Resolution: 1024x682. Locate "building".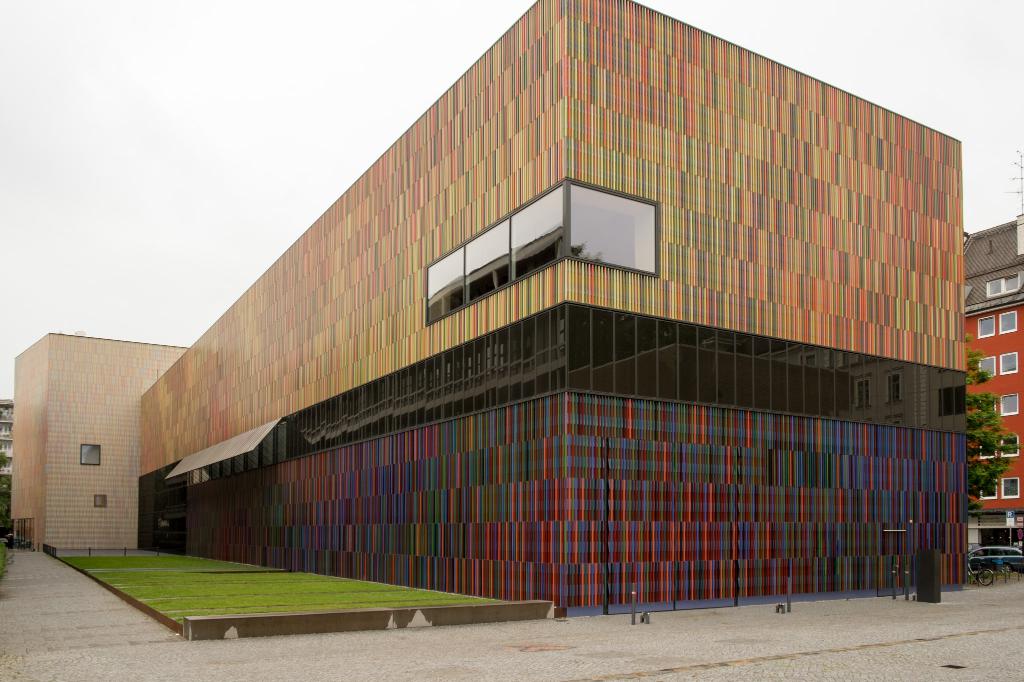
11:0:989:626.
